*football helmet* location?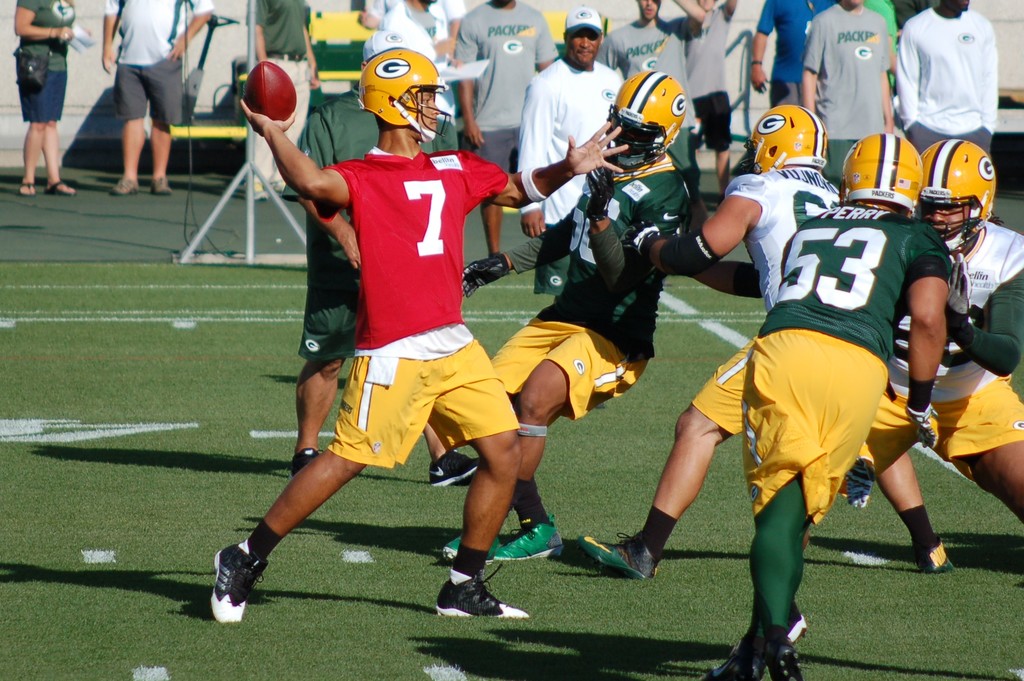
<region>913, 138, 997, 253</region>
